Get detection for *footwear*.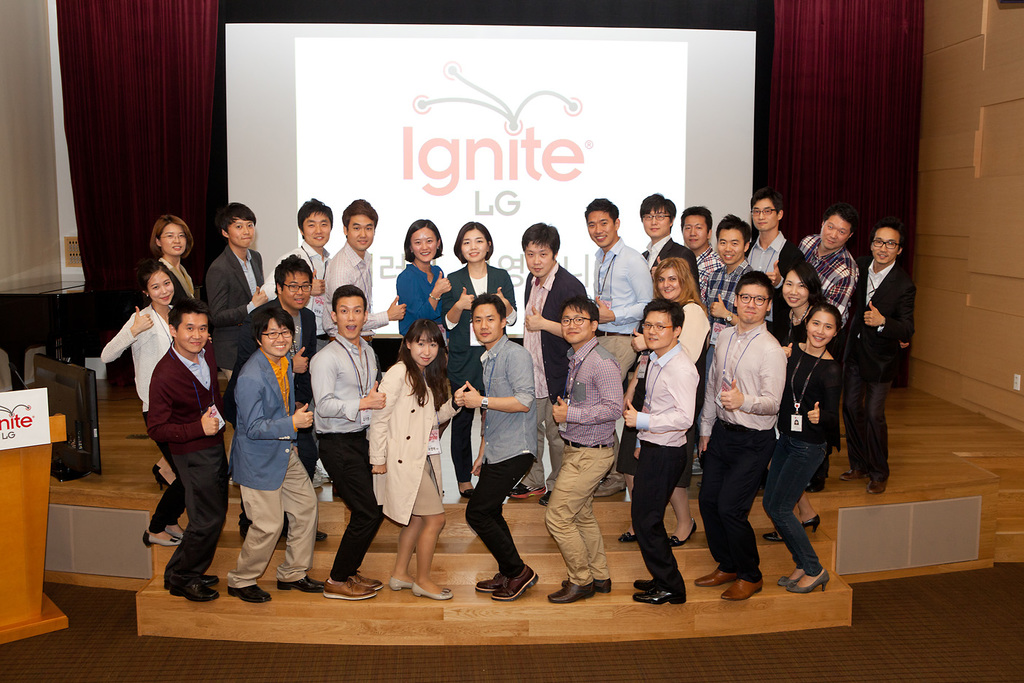
Detection: x1=195, y1=572, x2=220, y2=582.
